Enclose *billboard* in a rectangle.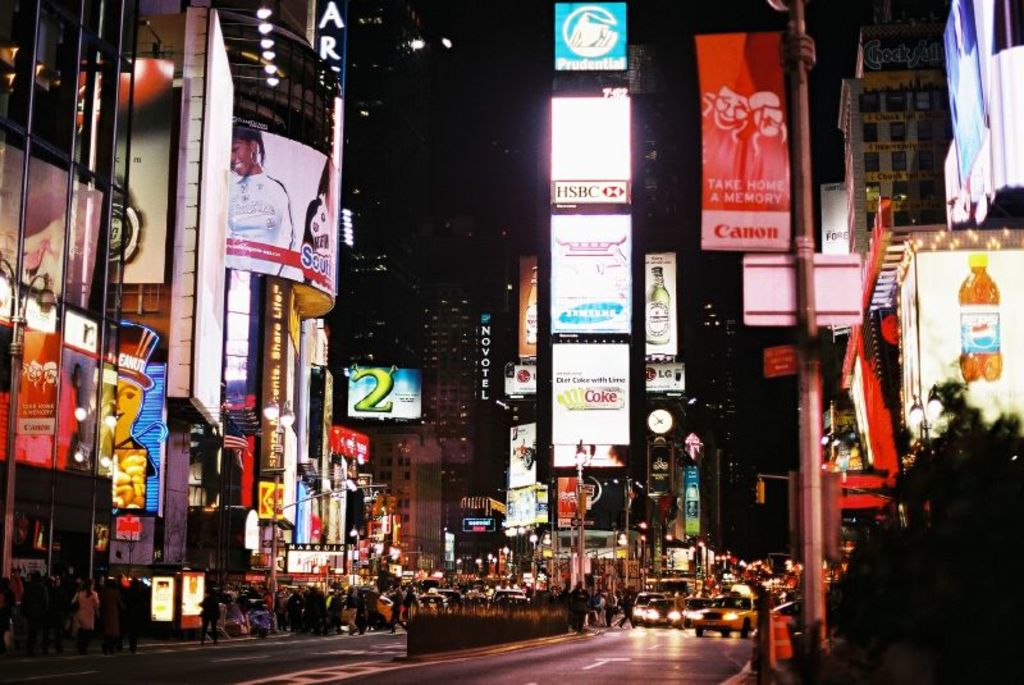
[x1=541, y1=214, x2=635, y2=341].
